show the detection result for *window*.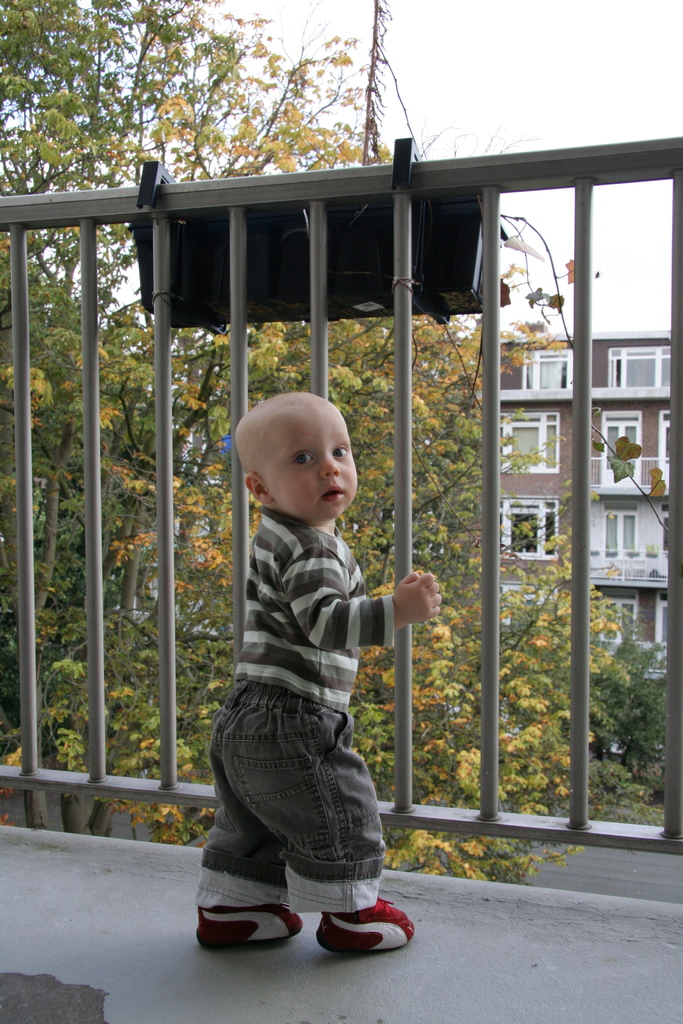
[left=523, top=347, right=573, bottom=385].
